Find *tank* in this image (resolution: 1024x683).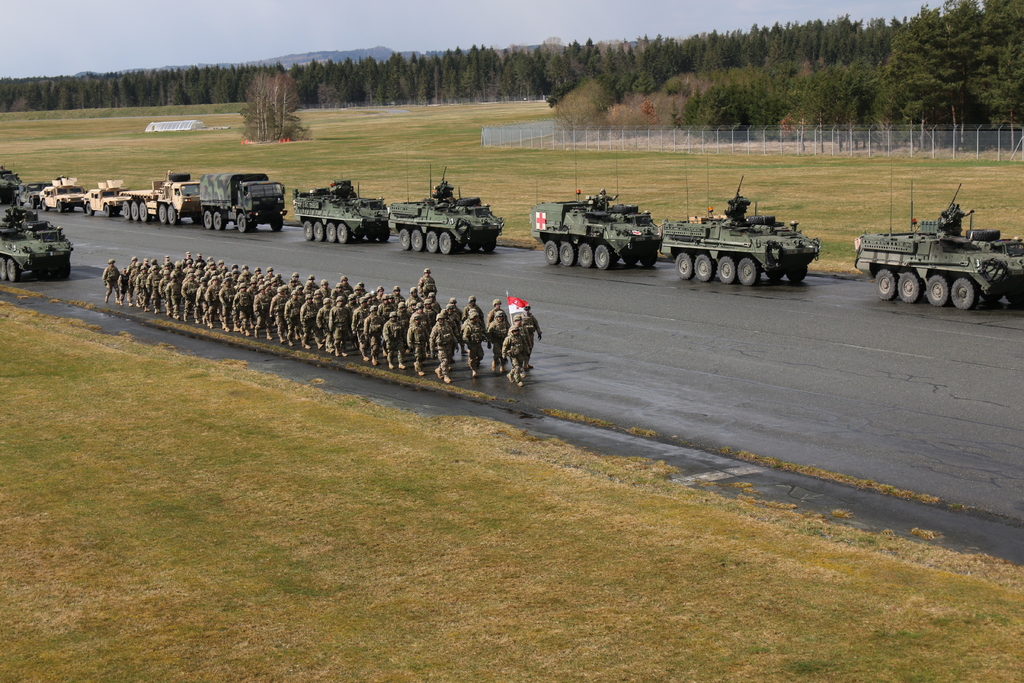
crop(659, 158, 820, 285).
